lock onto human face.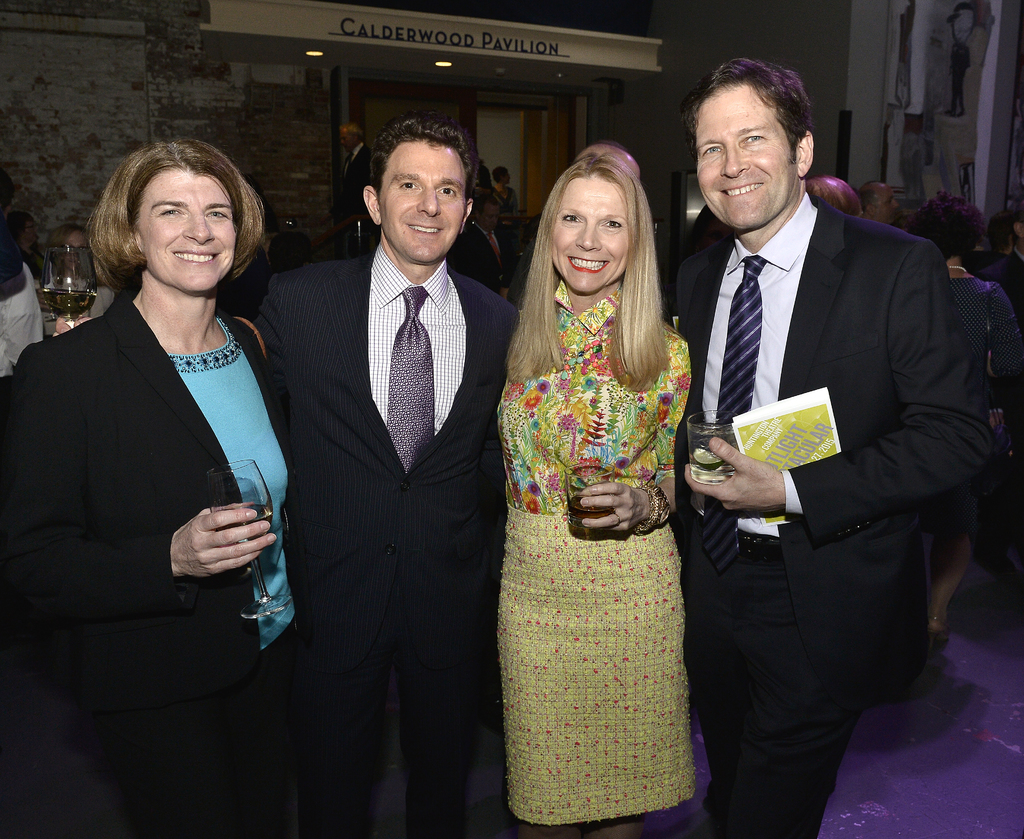
Locked: <box>878,184,903,225</box>.
